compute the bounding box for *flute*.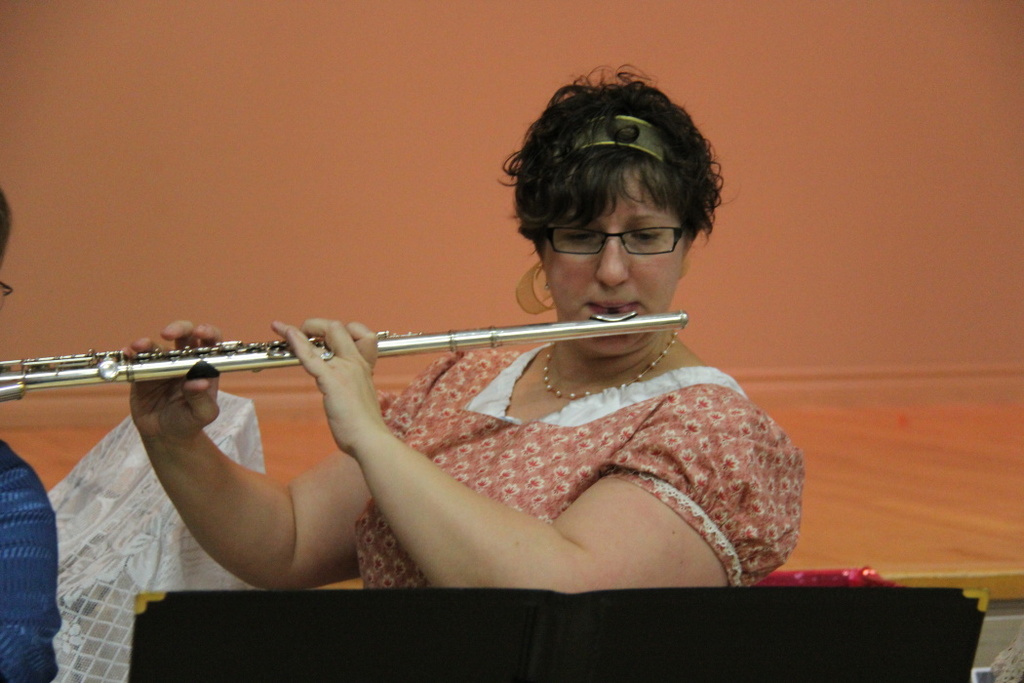
(0,308,689,401).
